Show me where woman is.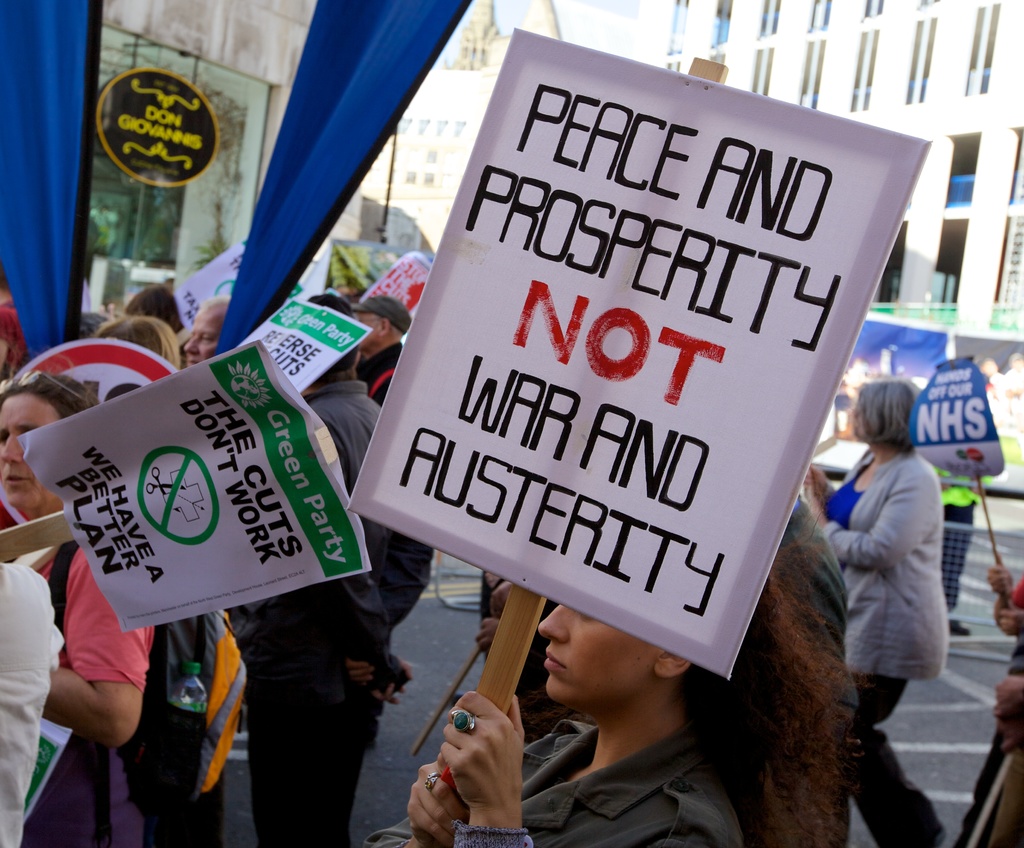
woman is at x1=353, y1=516, x2=847, y2=847.
